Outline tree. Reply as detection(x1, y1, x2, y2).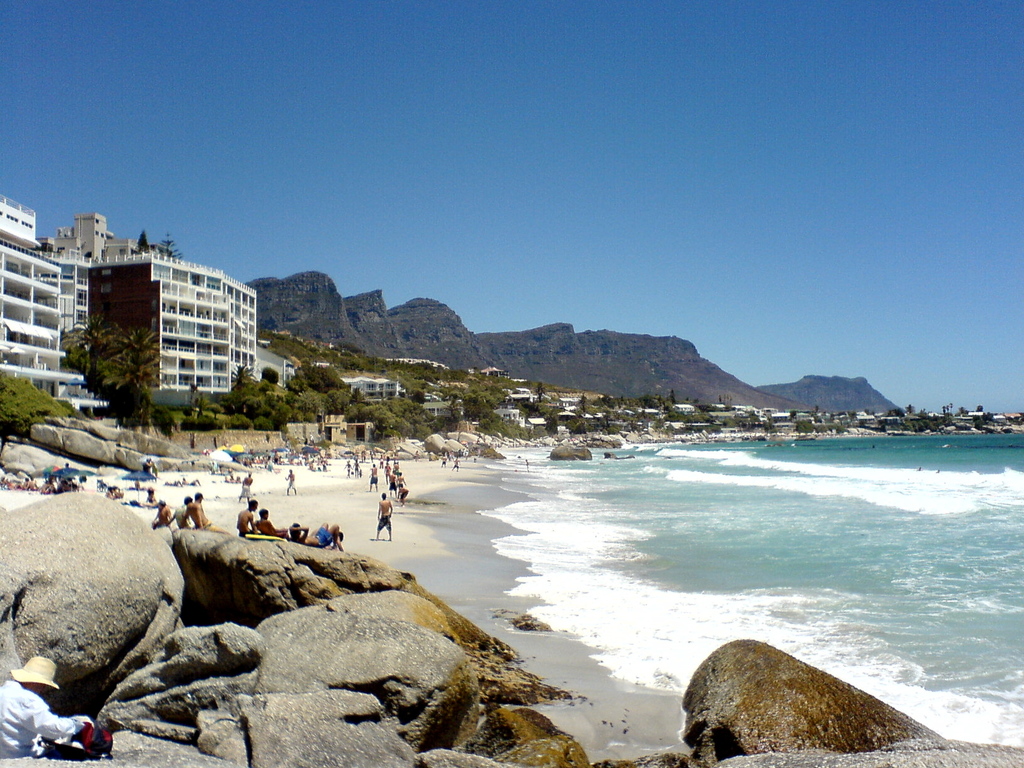
detection(788, 407, 797, 418).
